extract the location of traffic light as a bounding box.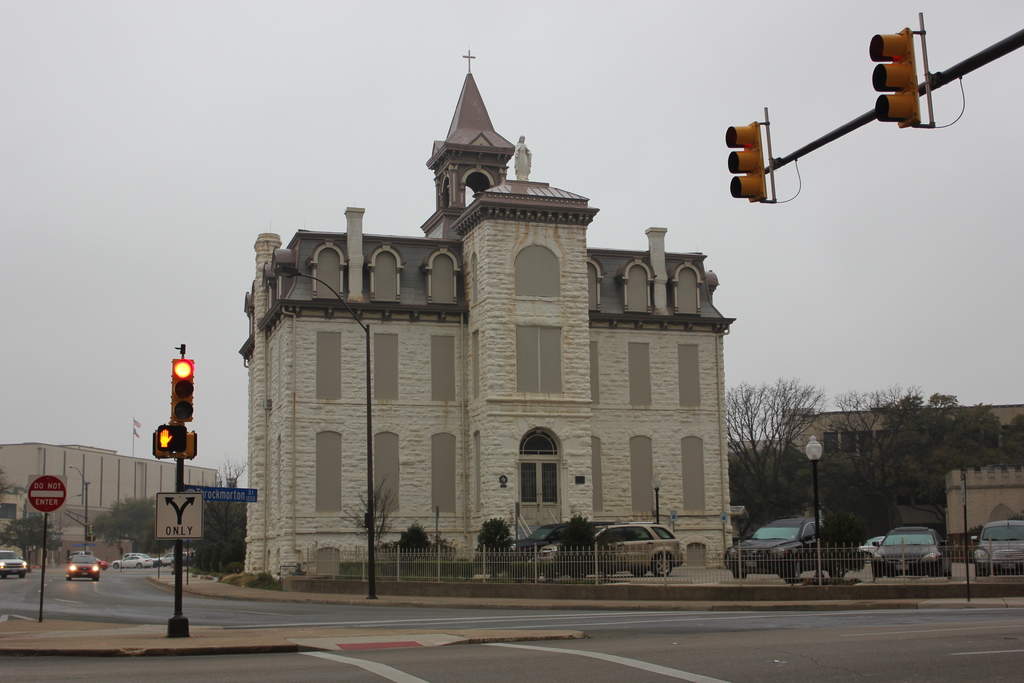
l=724, t=120, r=766, b=203.
